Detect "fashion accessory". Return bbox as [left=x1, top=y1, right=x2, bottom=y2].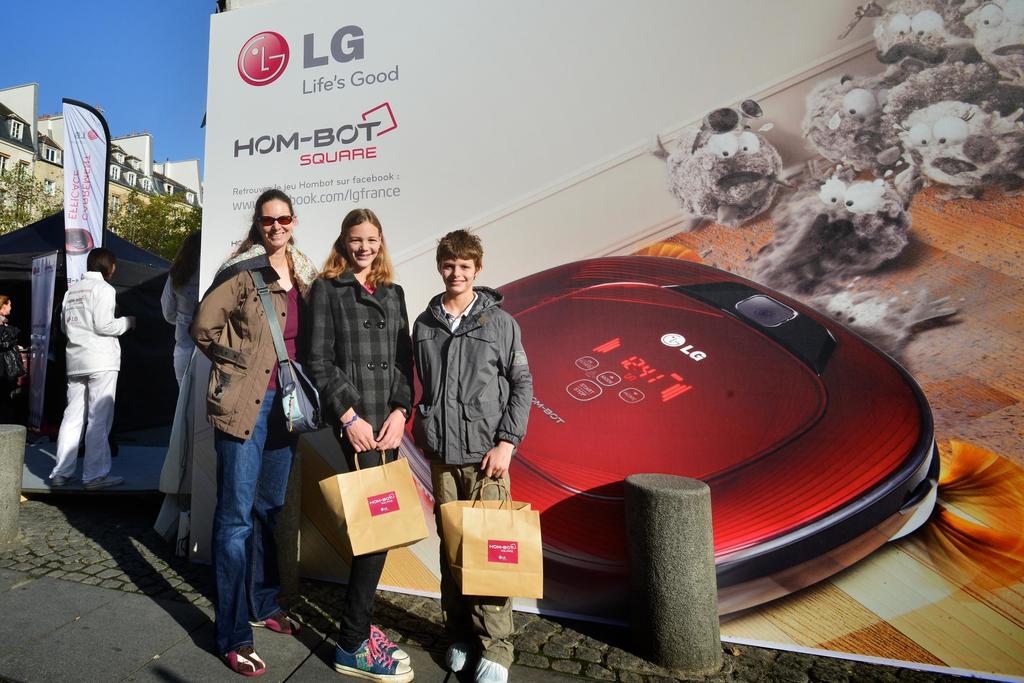
[left=340, top=412, right=360, bottom=437].
